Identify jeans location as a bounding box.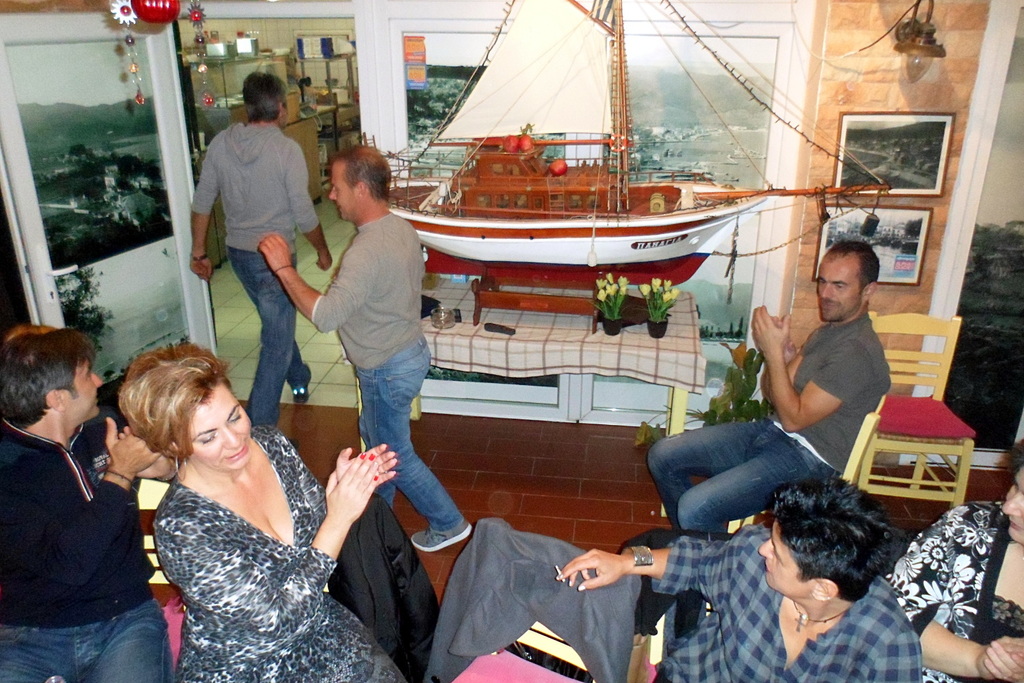
box(228, 246, 307, 421).
